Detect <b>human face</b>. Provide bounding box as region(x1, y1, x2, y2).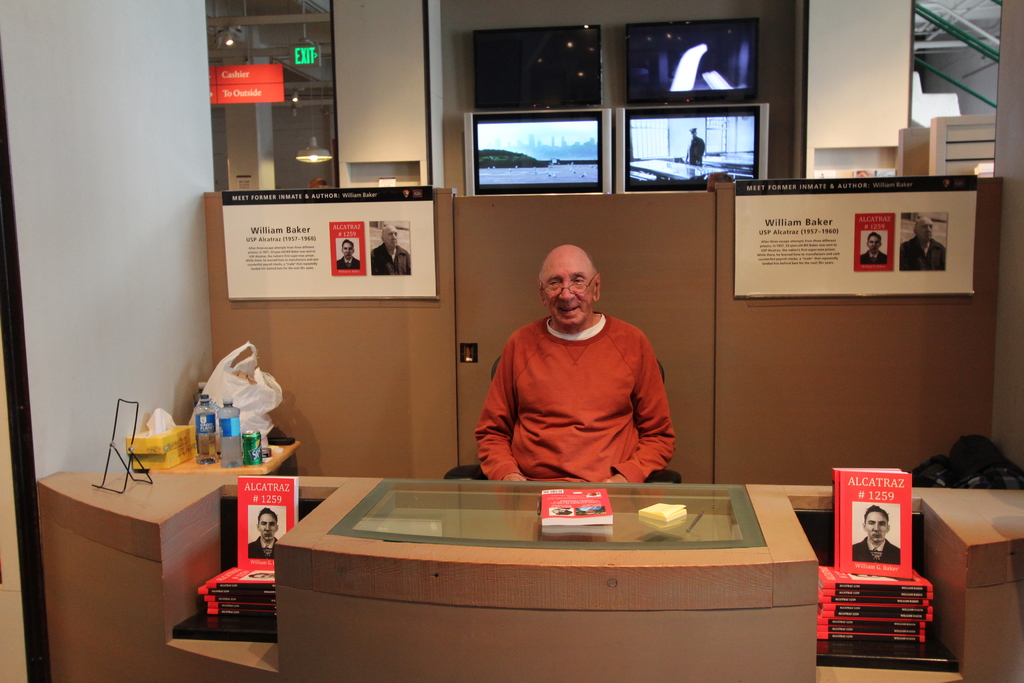
region(868, 237, 880, 252).
